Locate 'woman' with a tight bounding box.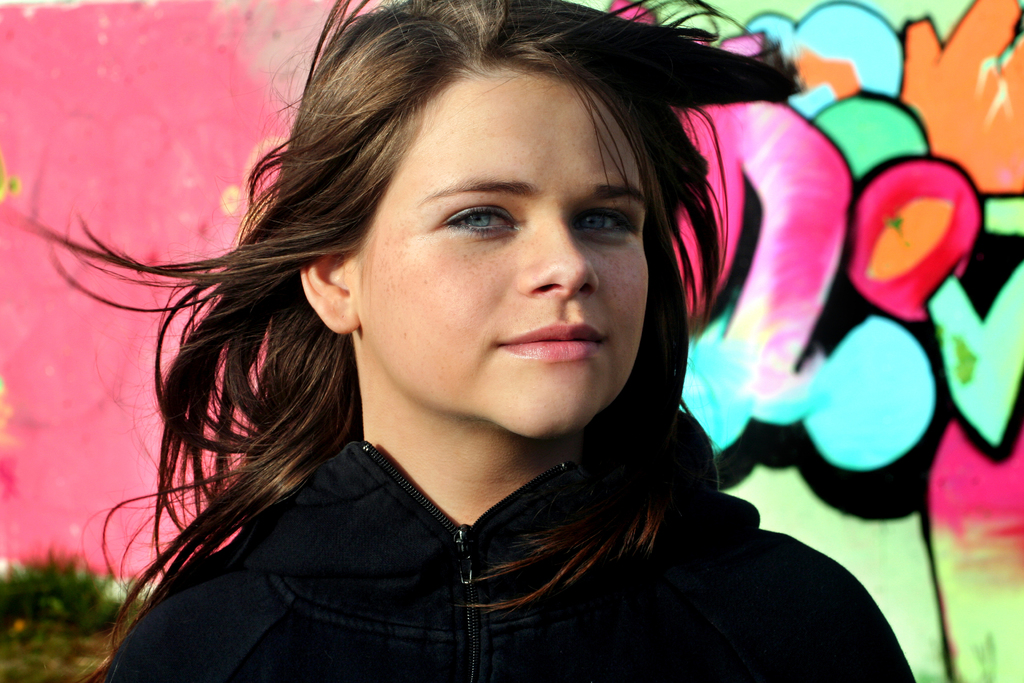
crop(27, 0, 926, 670).
